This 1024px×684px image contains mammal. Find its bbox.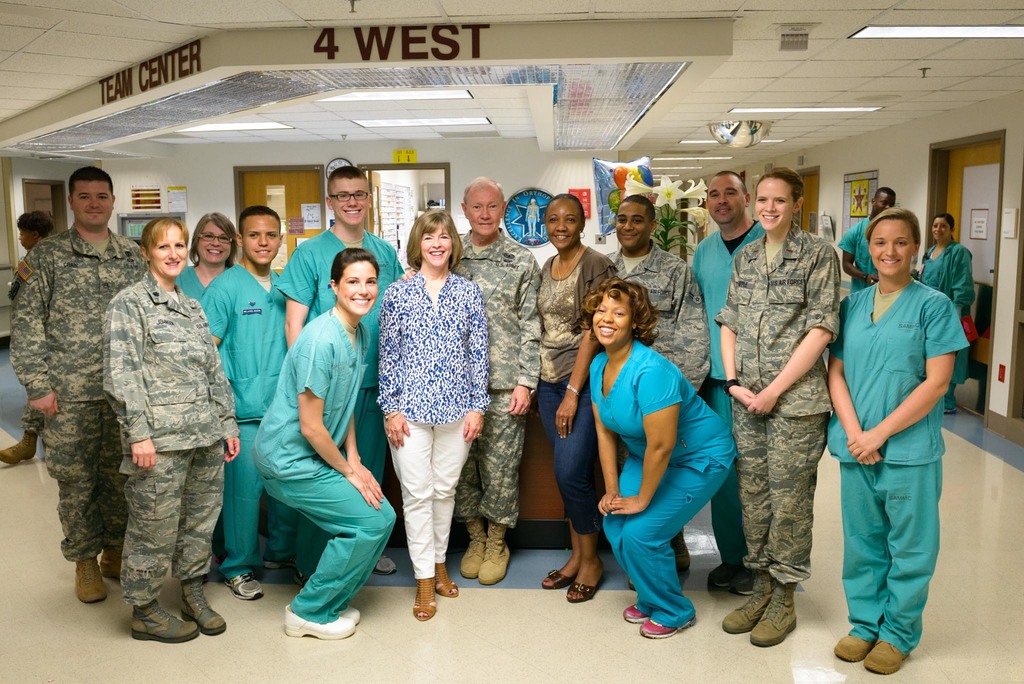
{"left": 397, "top": 176, "right": 541, "bottom": 583}.
